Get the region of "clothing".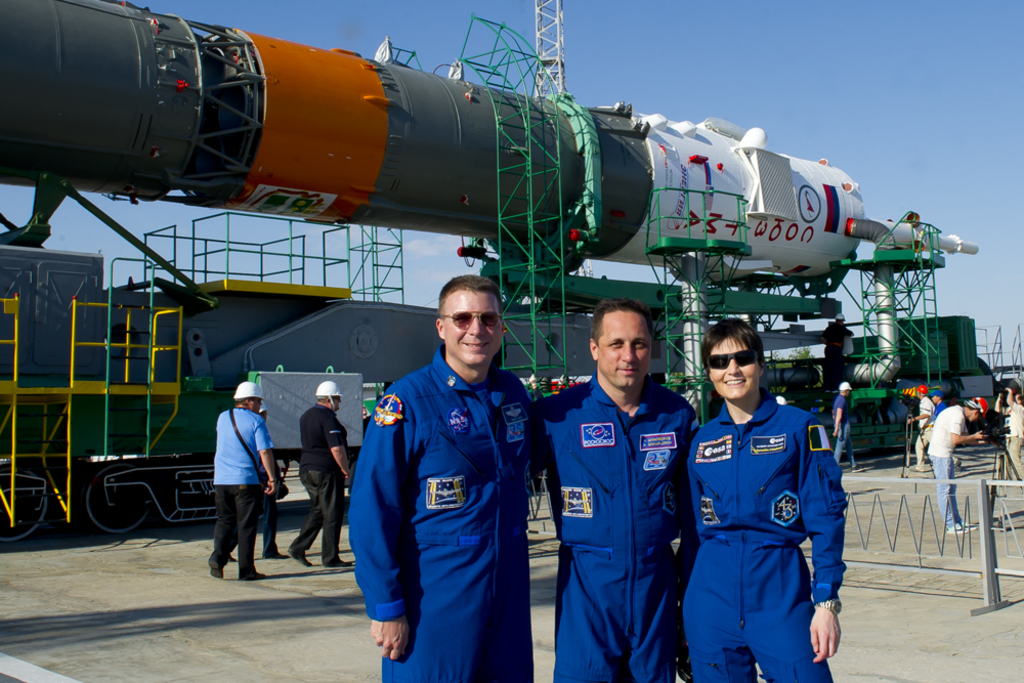
BBox(685, 396, 857, 682).
